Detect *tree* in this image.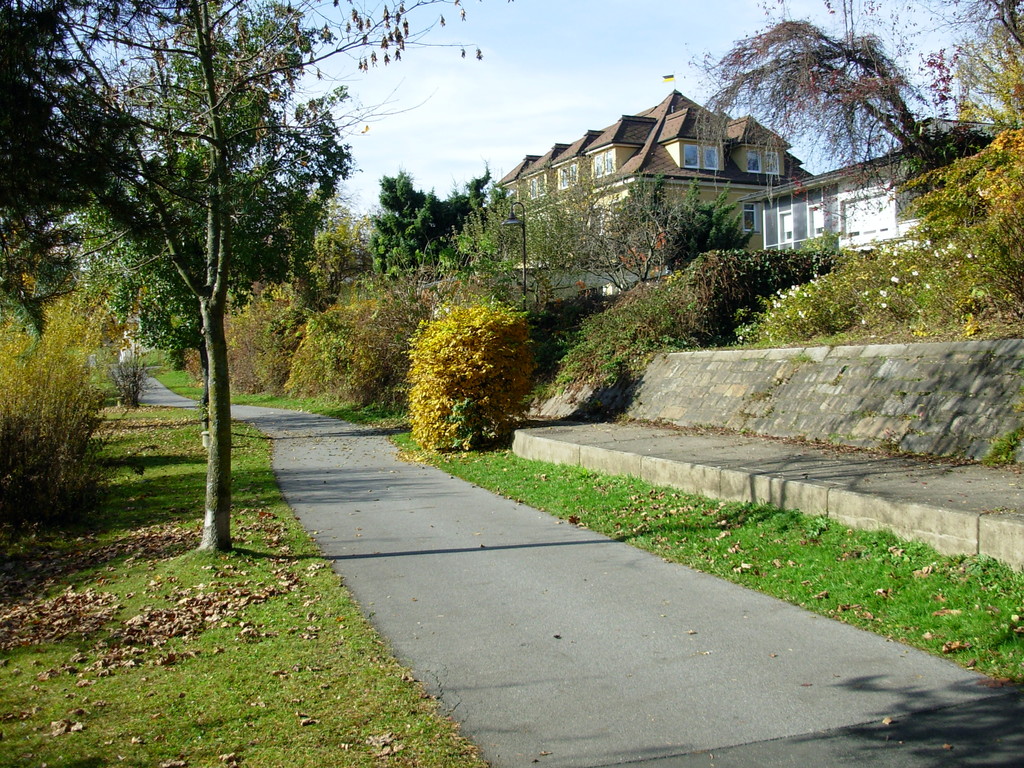
Detection: locate(771, 0, 1023, 348).
